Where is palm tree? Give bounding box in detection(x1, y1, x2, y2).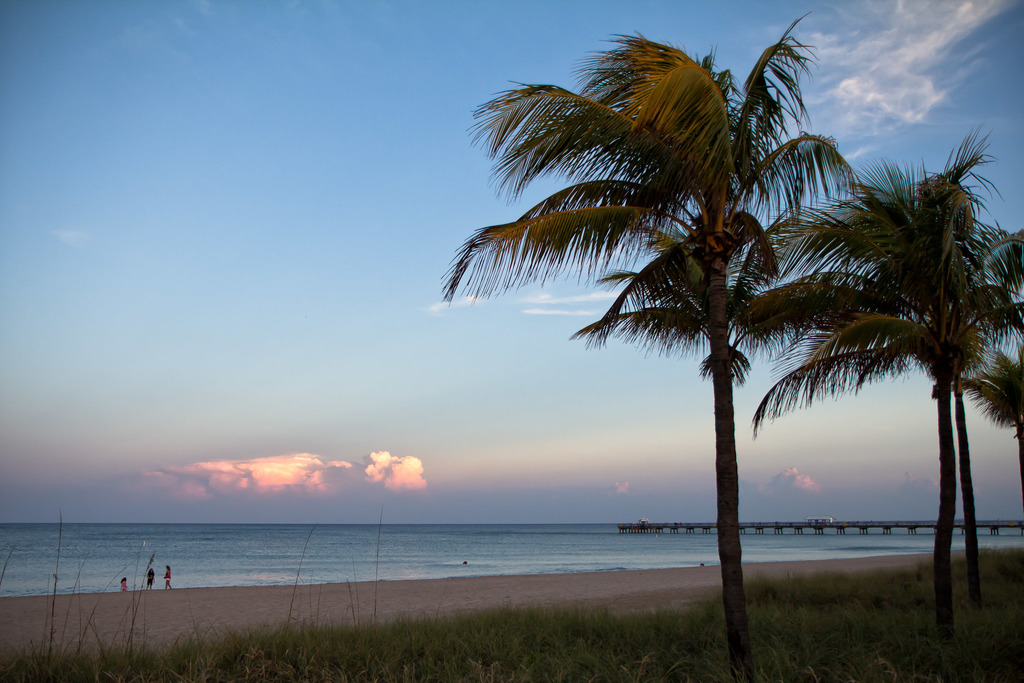
detection(472, 63, 945, 626).
